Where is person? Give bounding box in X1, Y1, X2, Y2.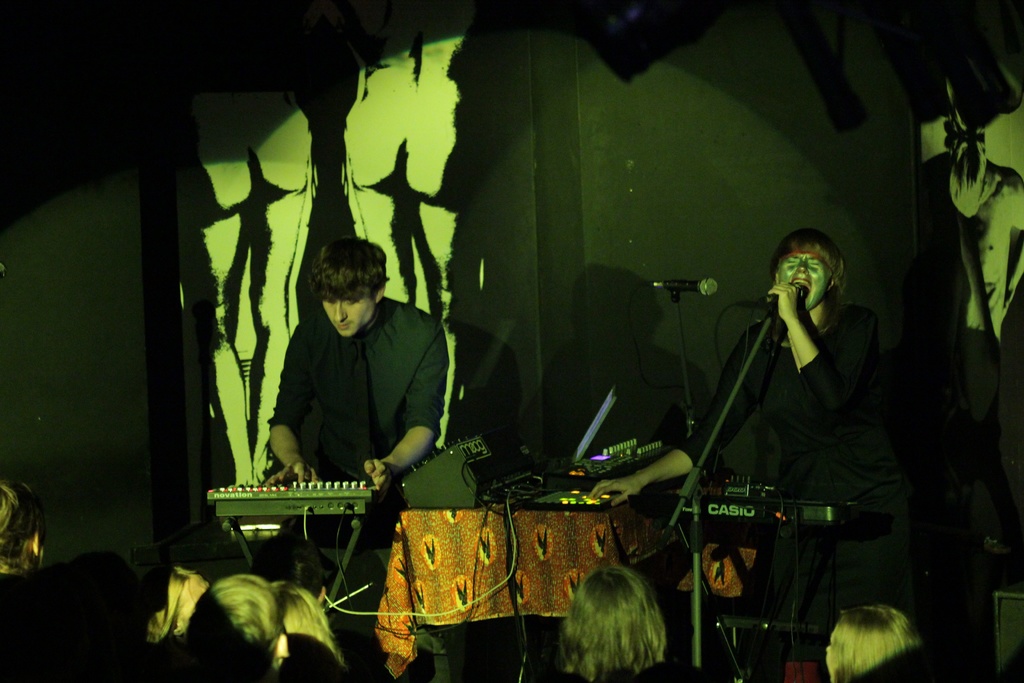
559, 562, 668, 682.
